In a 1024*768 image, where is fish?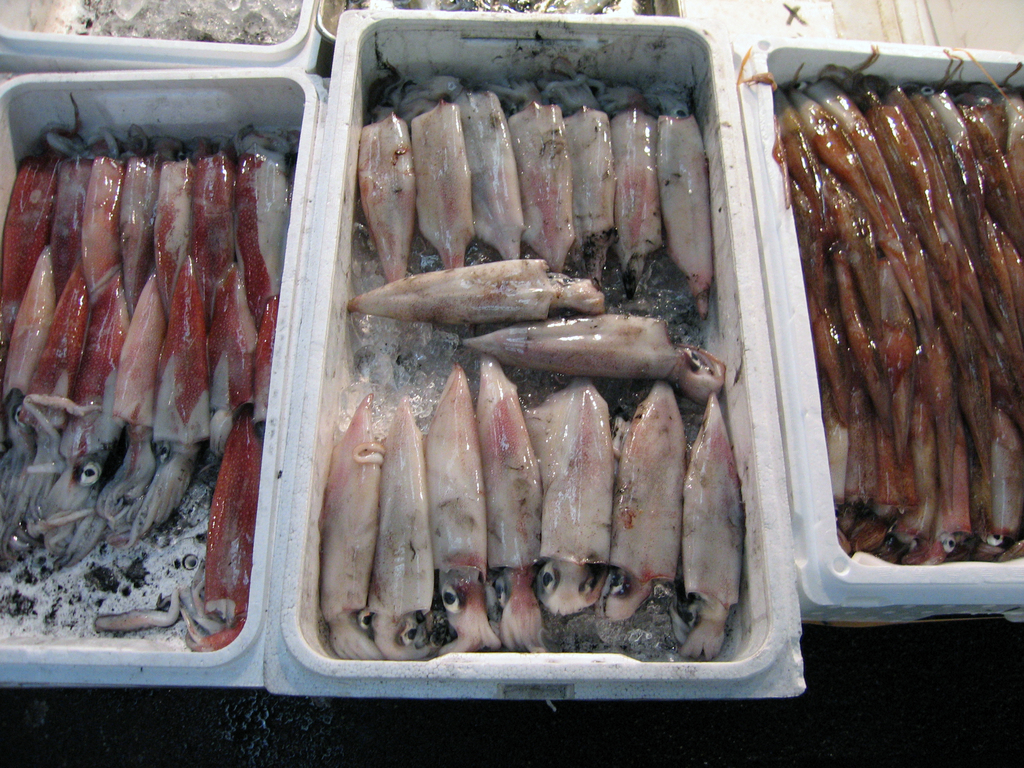
x1=324, y1=243, x2=625, y2=342.
